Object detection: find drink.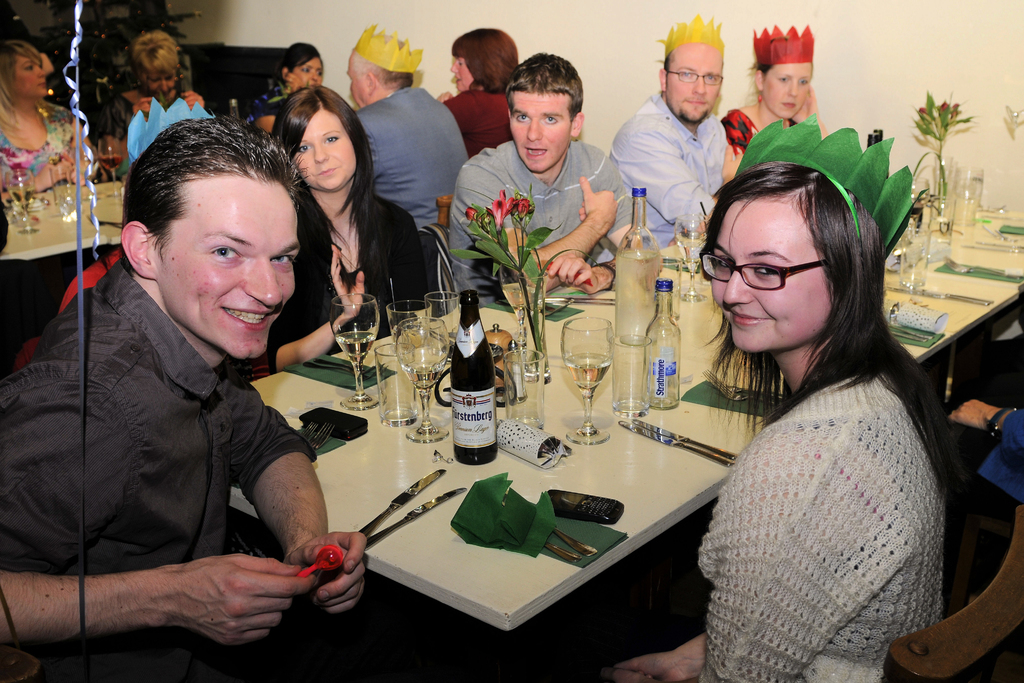
bbox(445, 312, 499, 473).
